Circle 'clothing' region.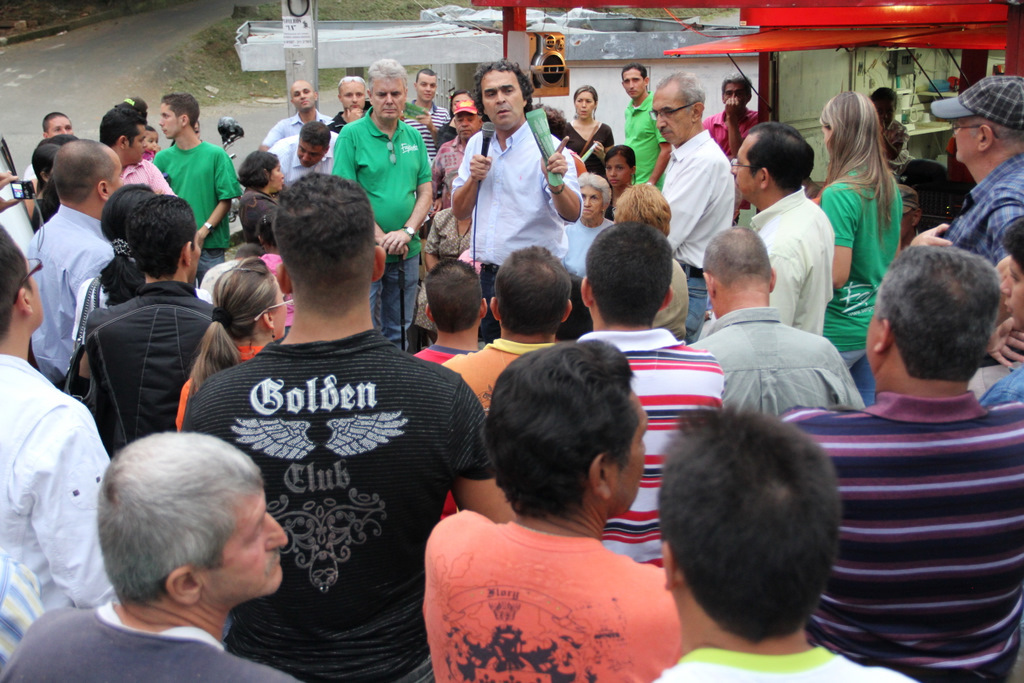
Region: (x1=400, y1=101, x2=450, y2=141).
